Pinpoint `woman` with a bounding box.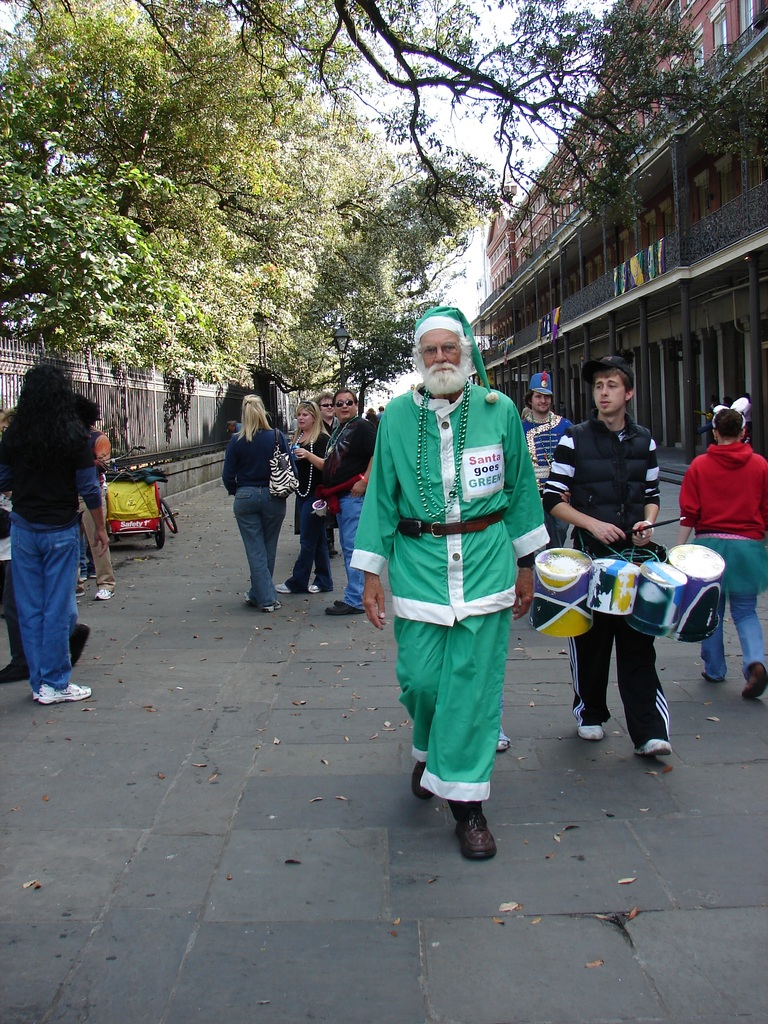
rect(1, 357, 113, 710).
